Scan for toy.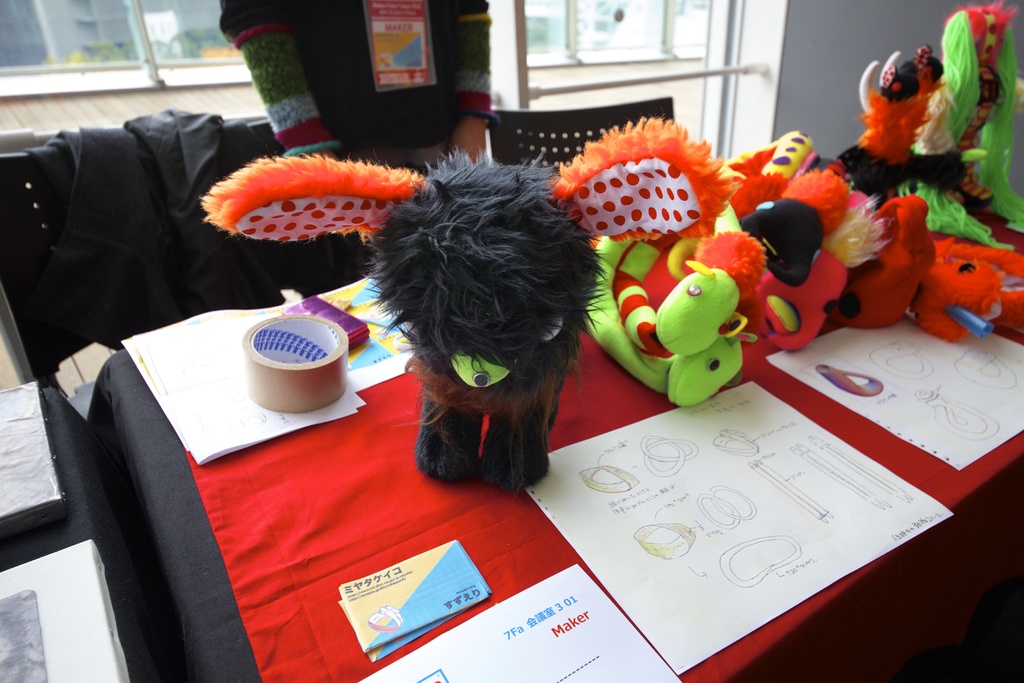
Scan result: {"x1": 191, "y1": 95, "x2": 755, "y2": 496}.
